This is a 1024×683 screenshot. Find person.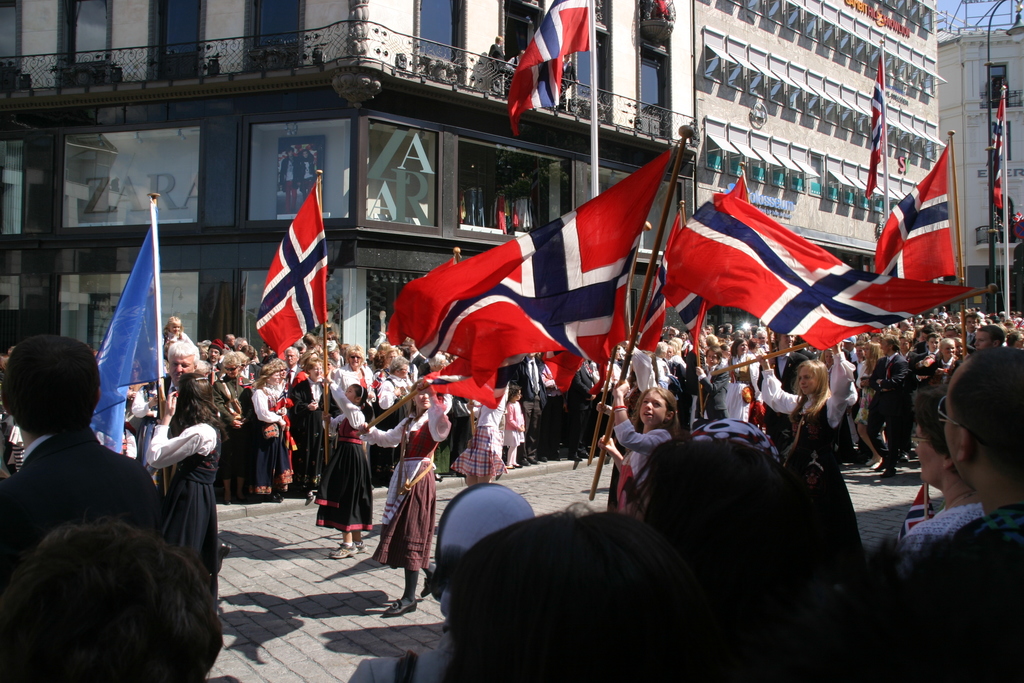
Bounding box: select_region(911, 390, 977, 536).
